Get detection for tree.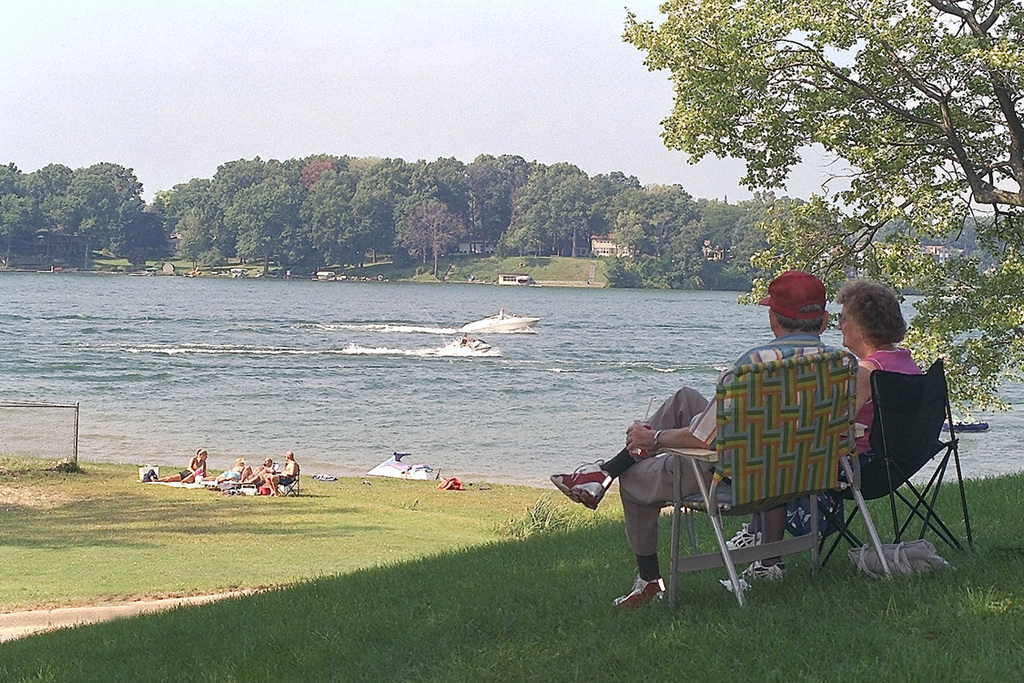
Detection: 620, 0, 1023, 418.
